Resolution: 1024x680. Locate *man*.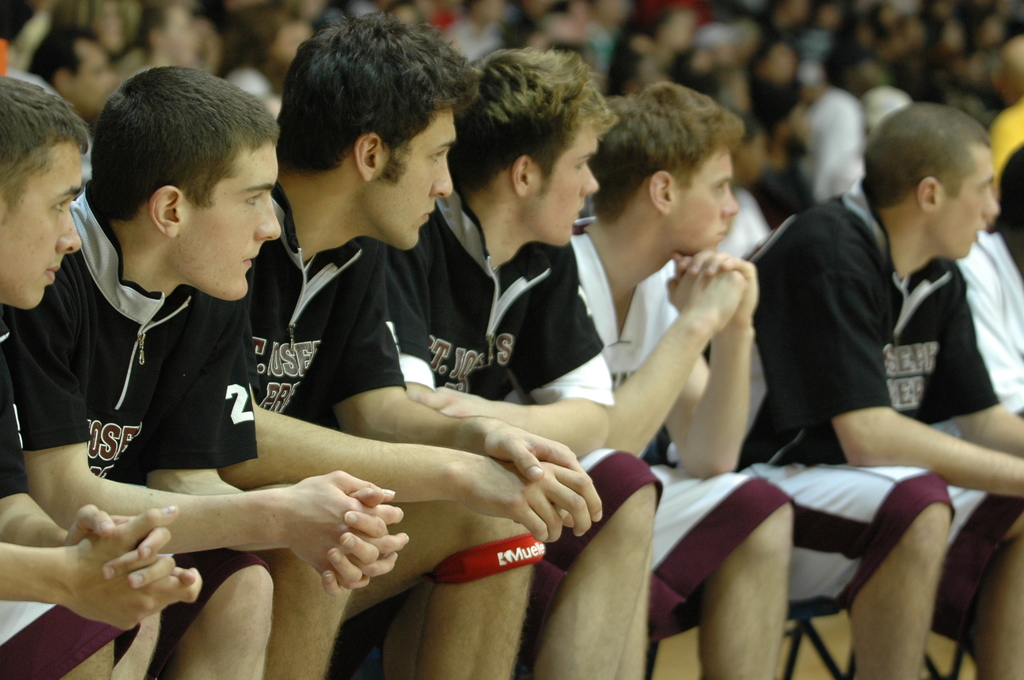
570:81:797:679.
